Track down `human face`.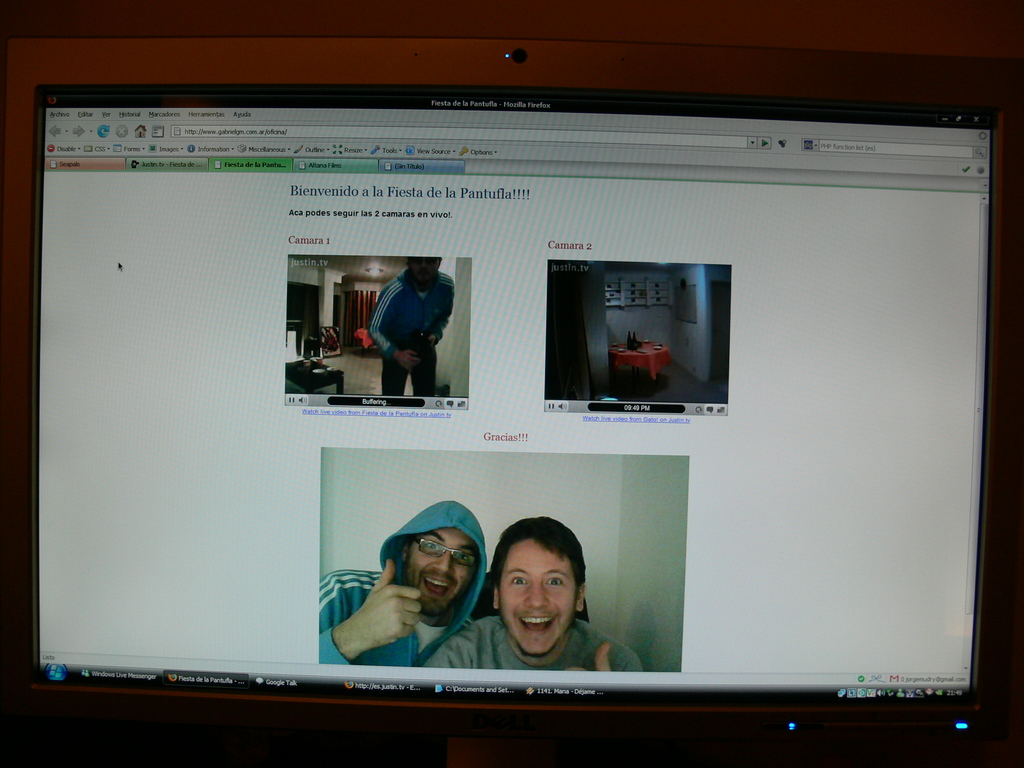
Tracked to detection(495, 537, 578, 655).
